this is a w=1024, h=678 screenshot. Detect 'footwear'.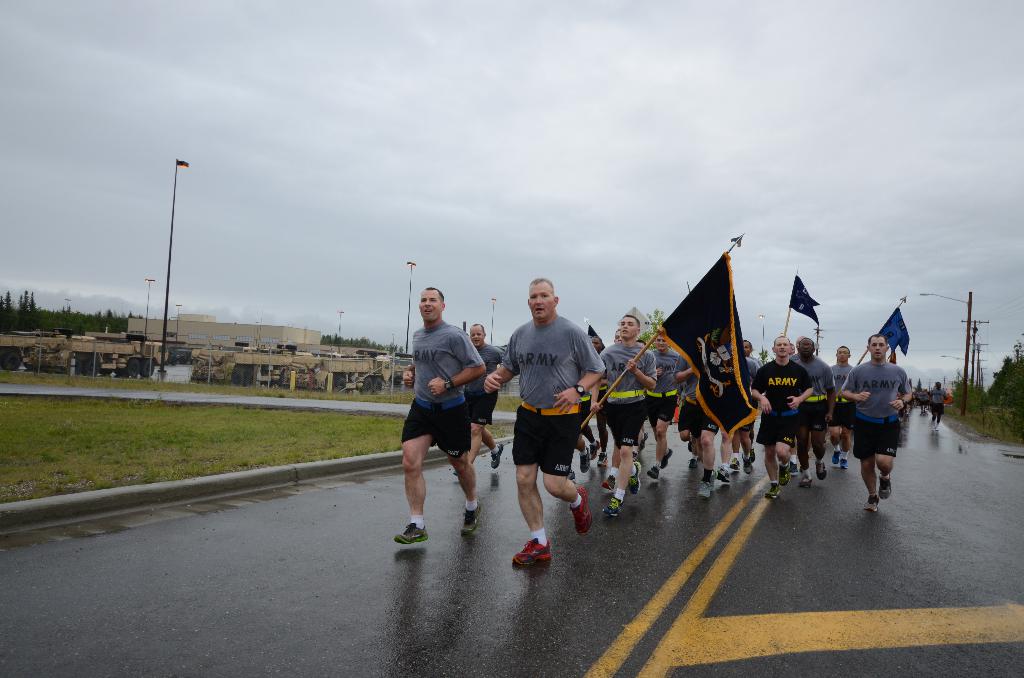
x1=395, y1=521, x2=426, y2=545.
